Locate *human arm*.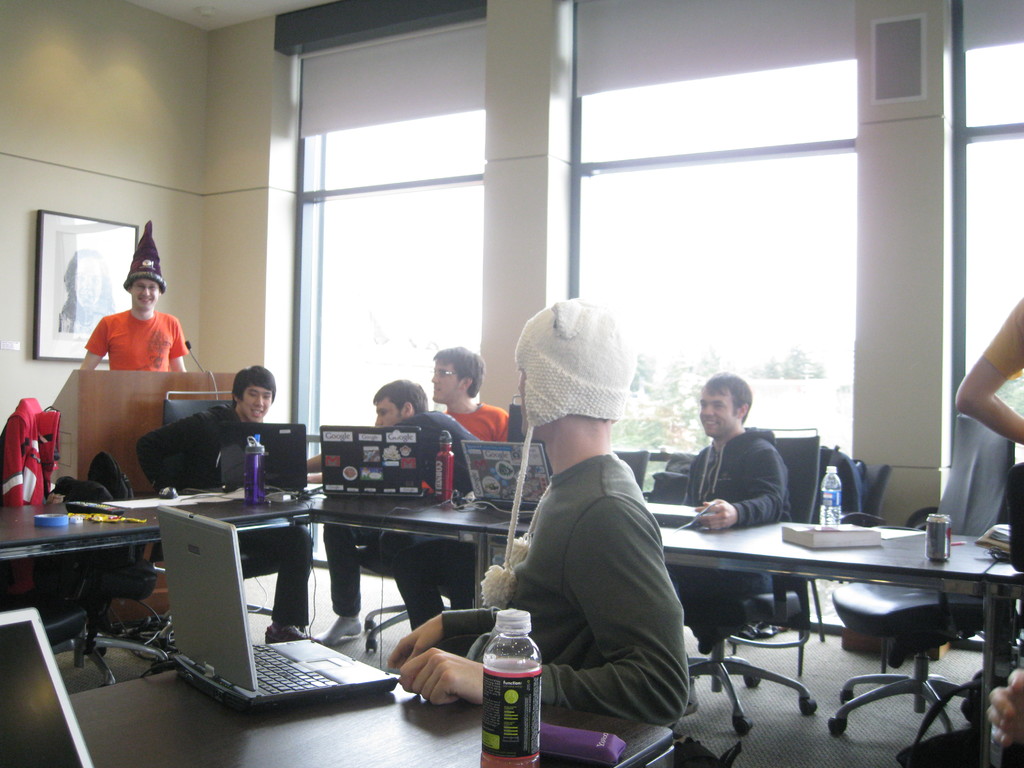
Bounding box: rect(701, 438, 799, 541).
